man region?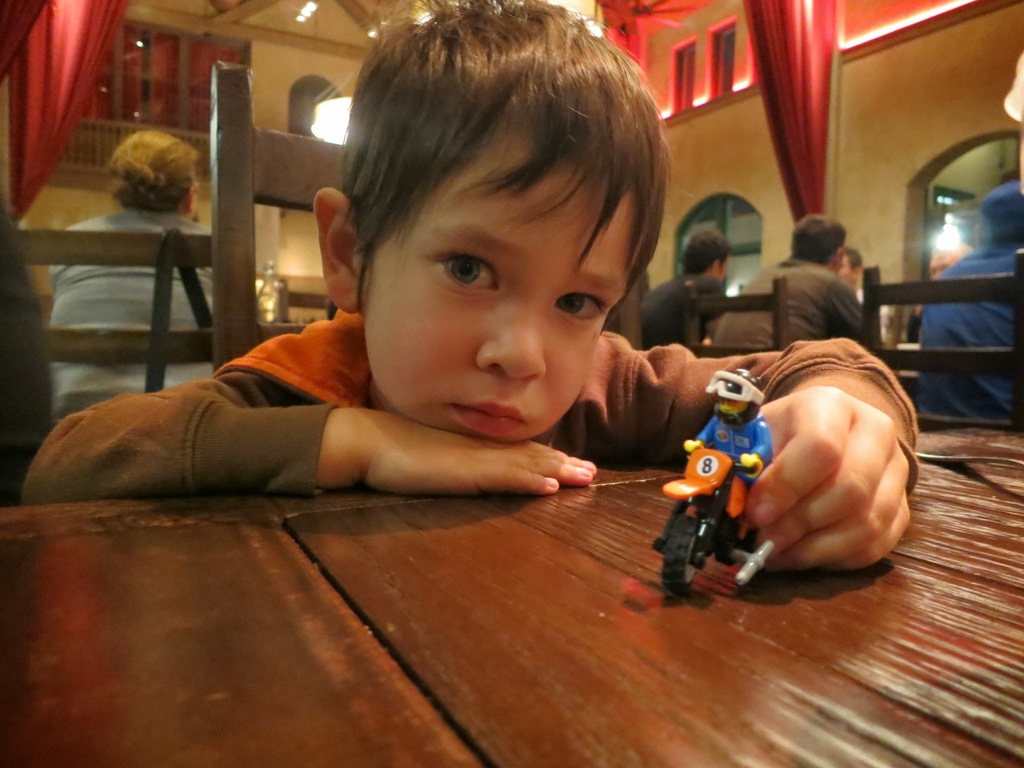
717:213:872:355
